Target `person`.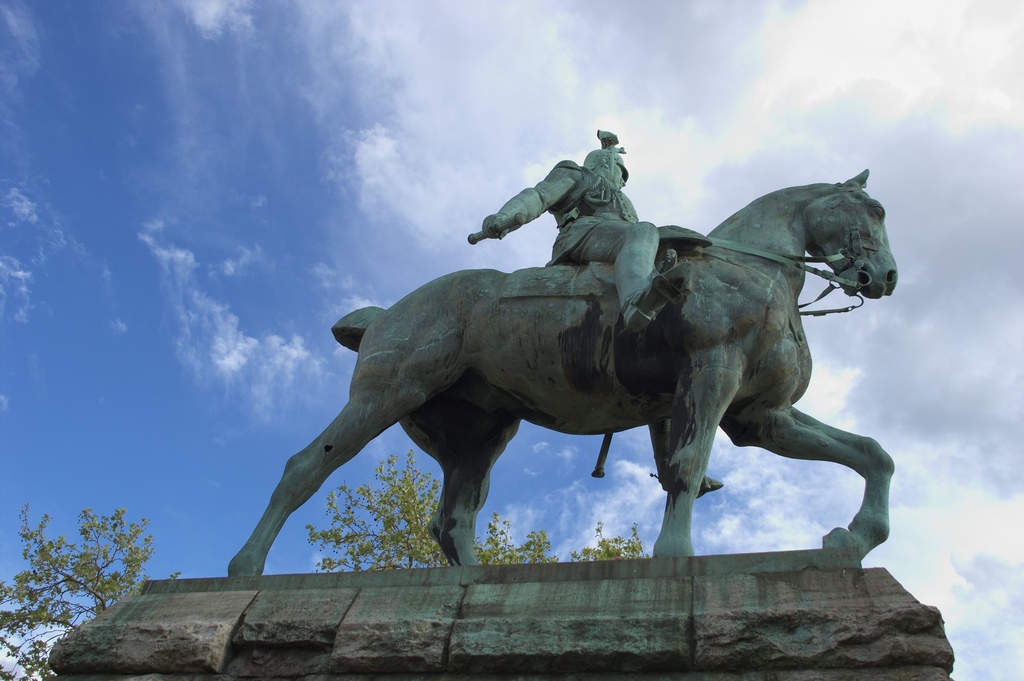
Target region: <bbox>486, 140, 676, 286</bbox>.
